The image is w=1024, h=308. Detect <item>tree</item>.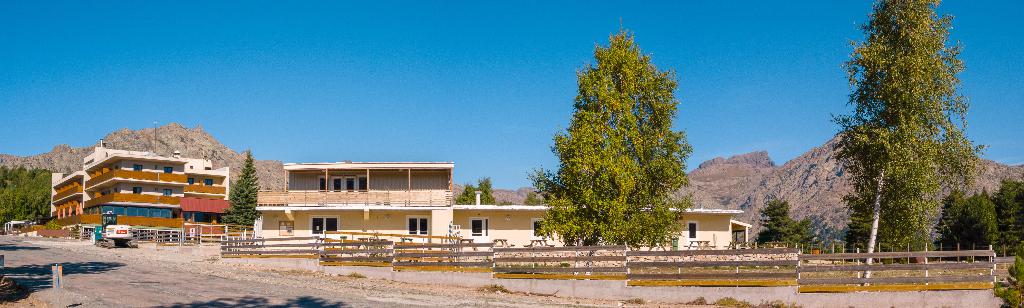
Detection: Rect(226, 150, 252, 229).
